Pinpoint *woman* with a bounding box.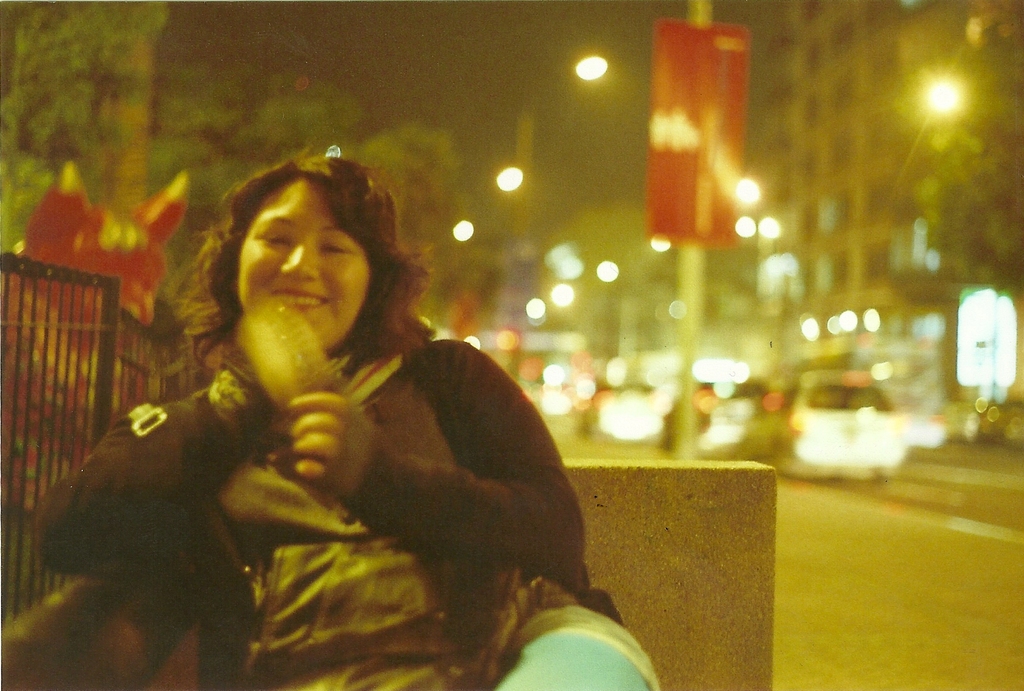
64:143:603:675.
